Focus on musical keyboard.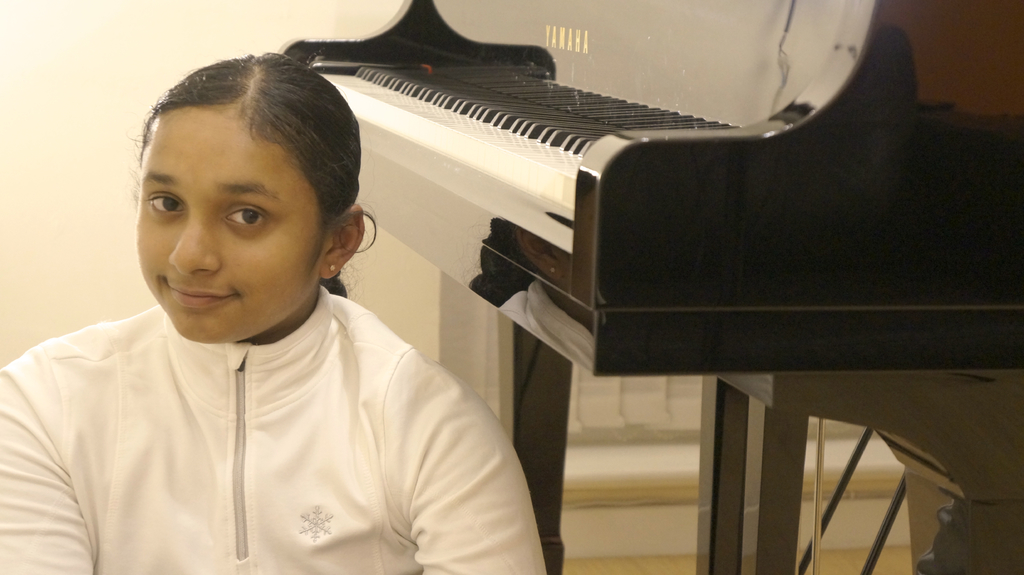
Focused at detection(311, 61, 751, 213).
